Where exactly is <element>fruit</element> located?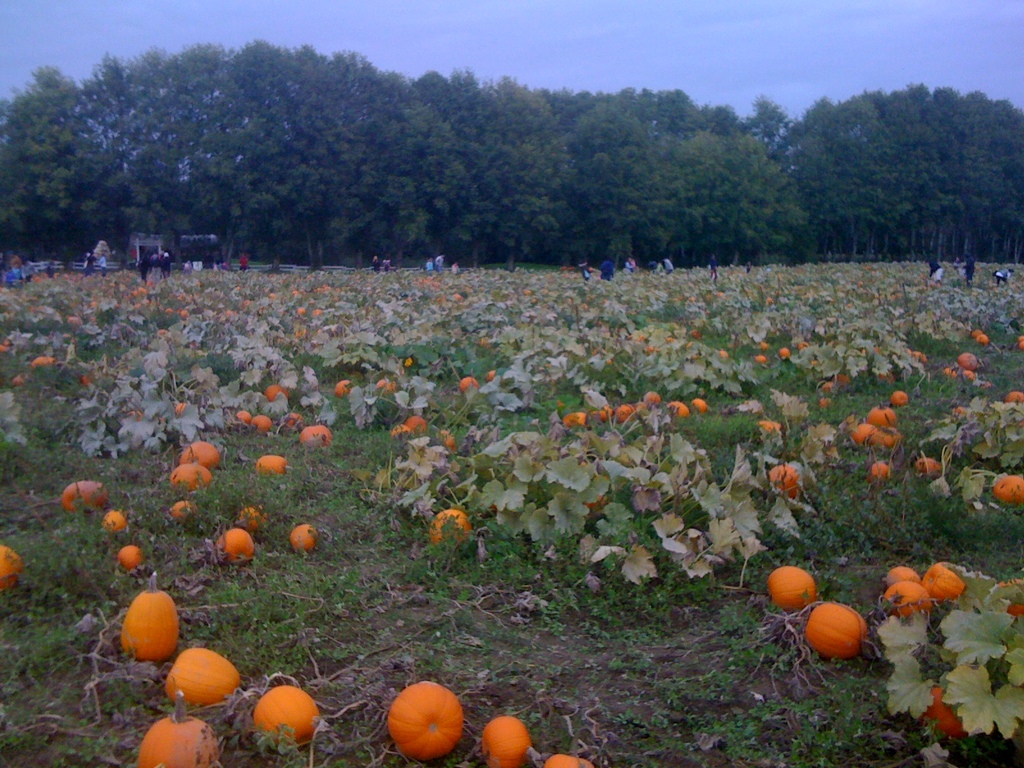
Its bounding box is <box>582,493,609,512</box>.
